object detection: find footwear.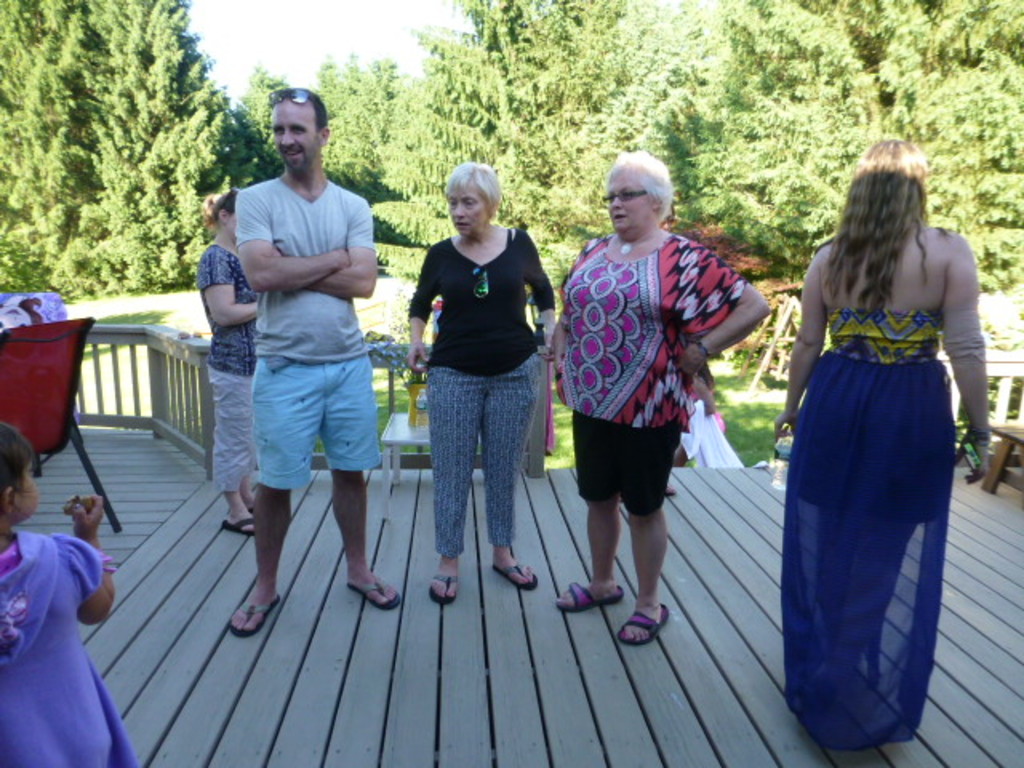
{"left": 618, "top": 598, "right": 670, "bottom": 645}.
